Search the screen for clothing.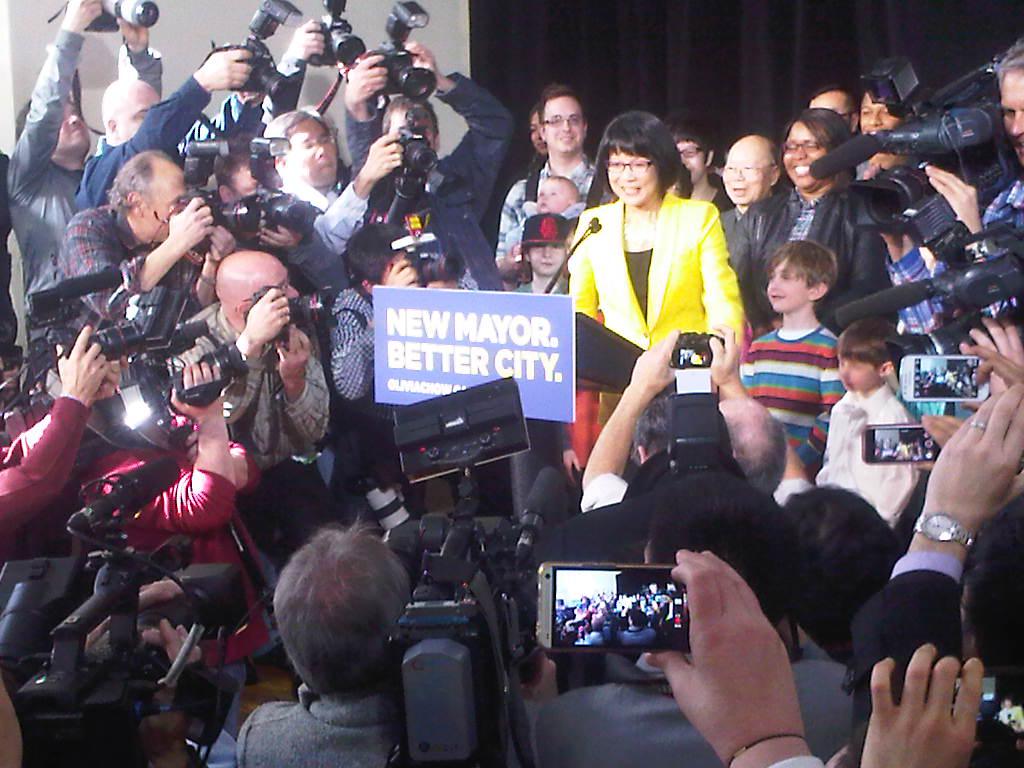
Found at <region>827, 379, 919, 516</region>.
